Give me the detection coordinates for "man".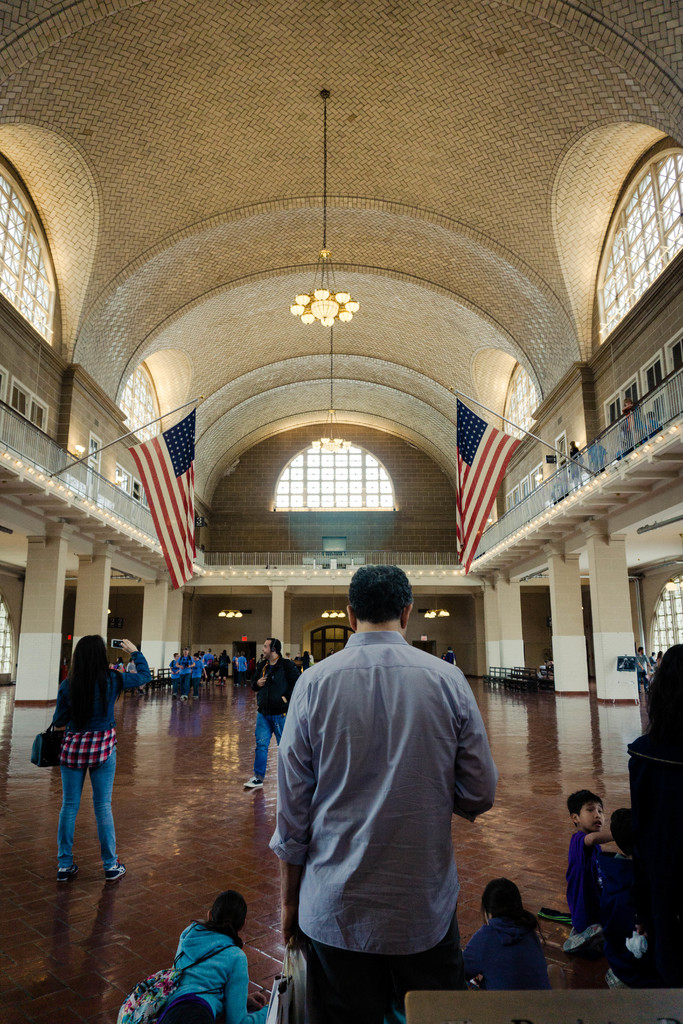
select_region(267, 554, 504, 1017).
